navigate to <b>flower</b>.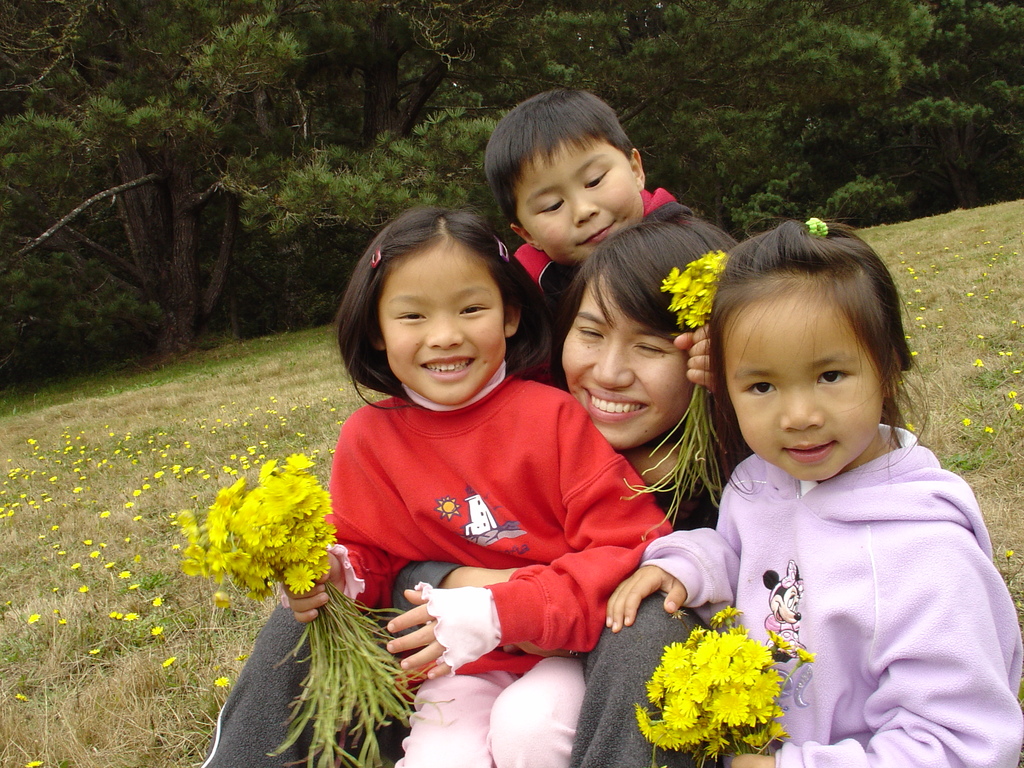
Navigation target: 52 608 59 613.
